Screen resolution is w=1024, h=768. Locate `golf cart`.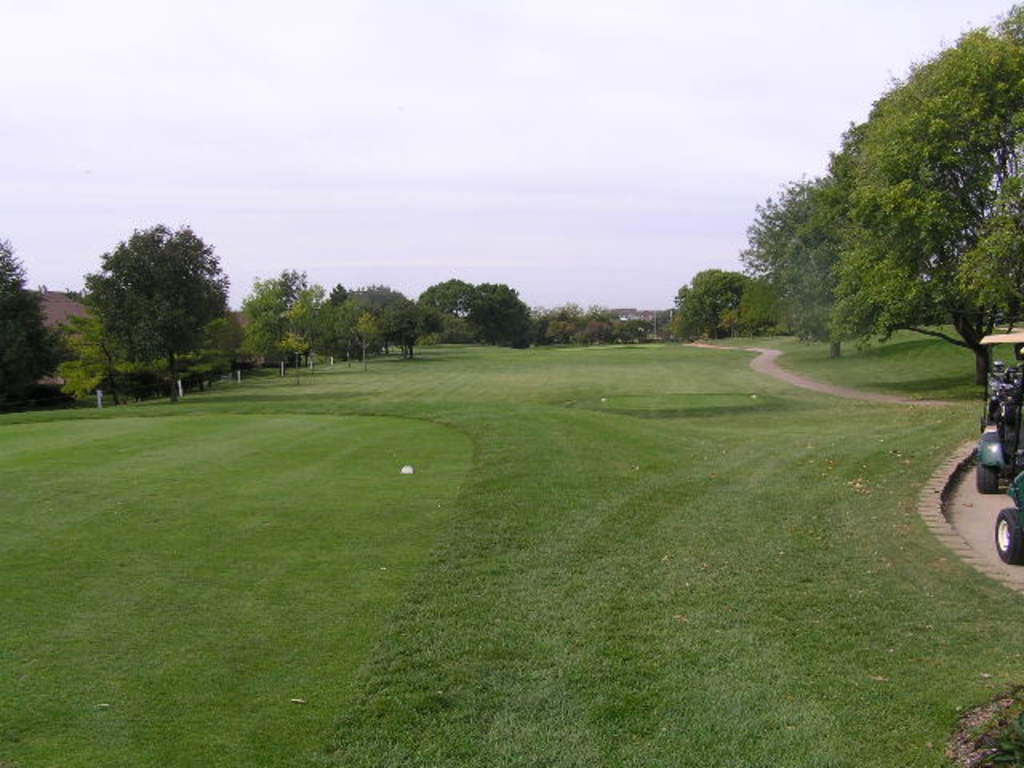
rect(974, 328, 1022, 491).
